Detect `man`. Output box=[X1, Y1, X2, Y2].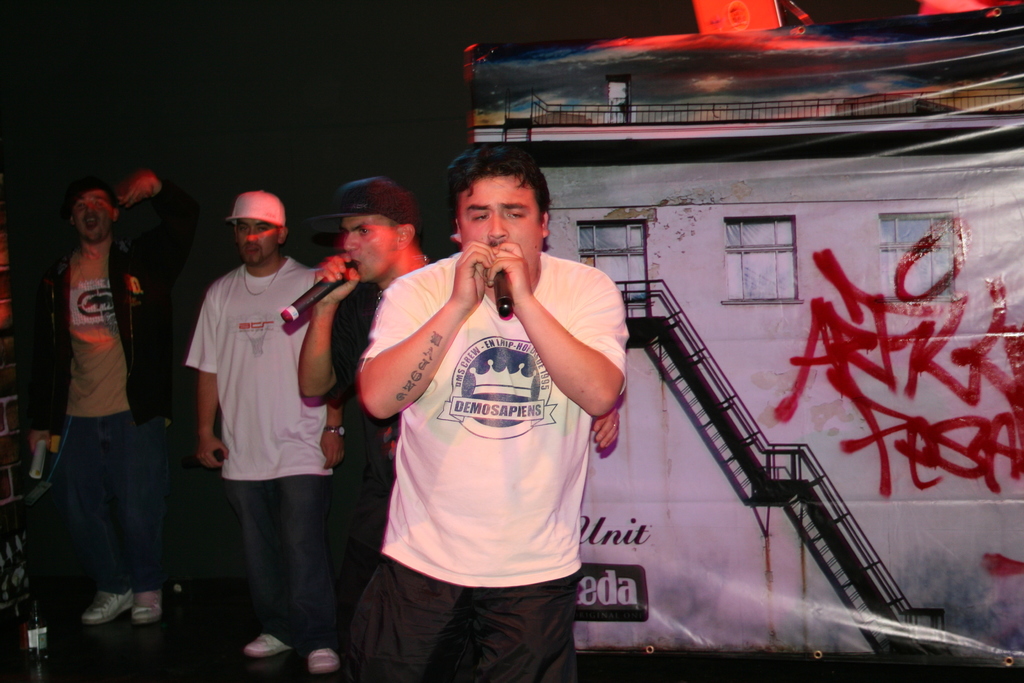
box=[332, 119, 639, 673].
